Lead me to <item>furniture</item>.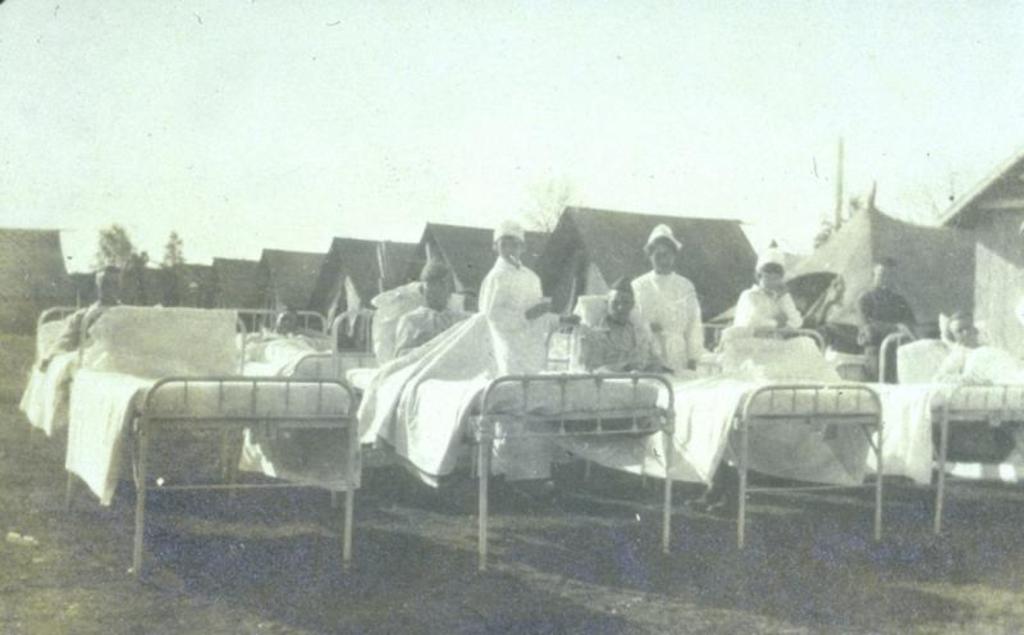
Lead to select_region(32, 305, 366, 574).
